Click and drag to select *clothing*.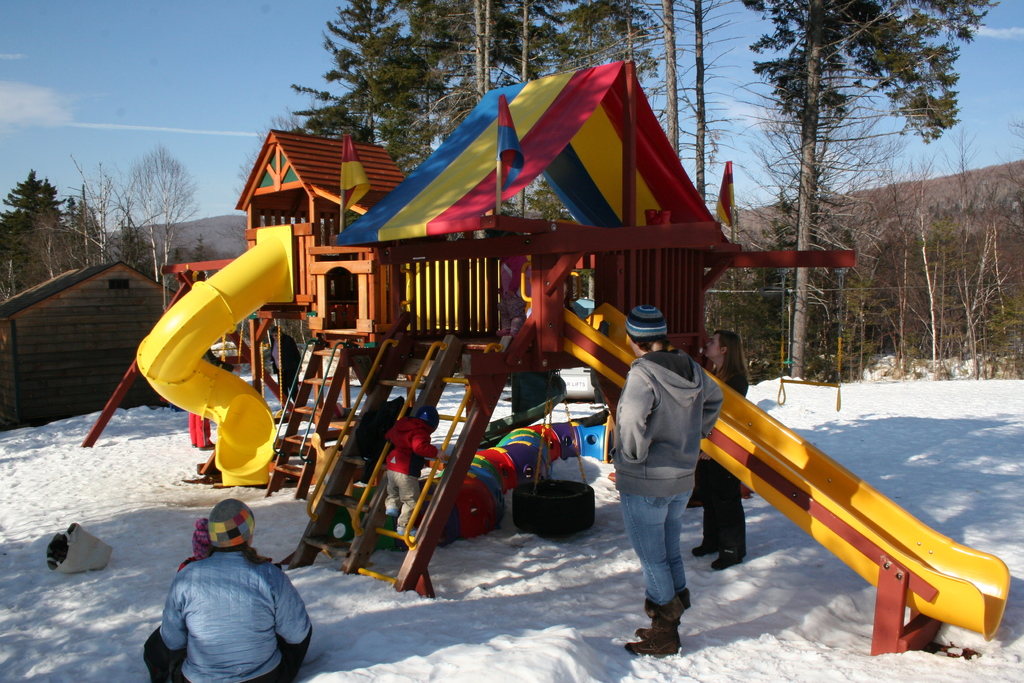
Selection: bbox(496, 254, 528, 334).
